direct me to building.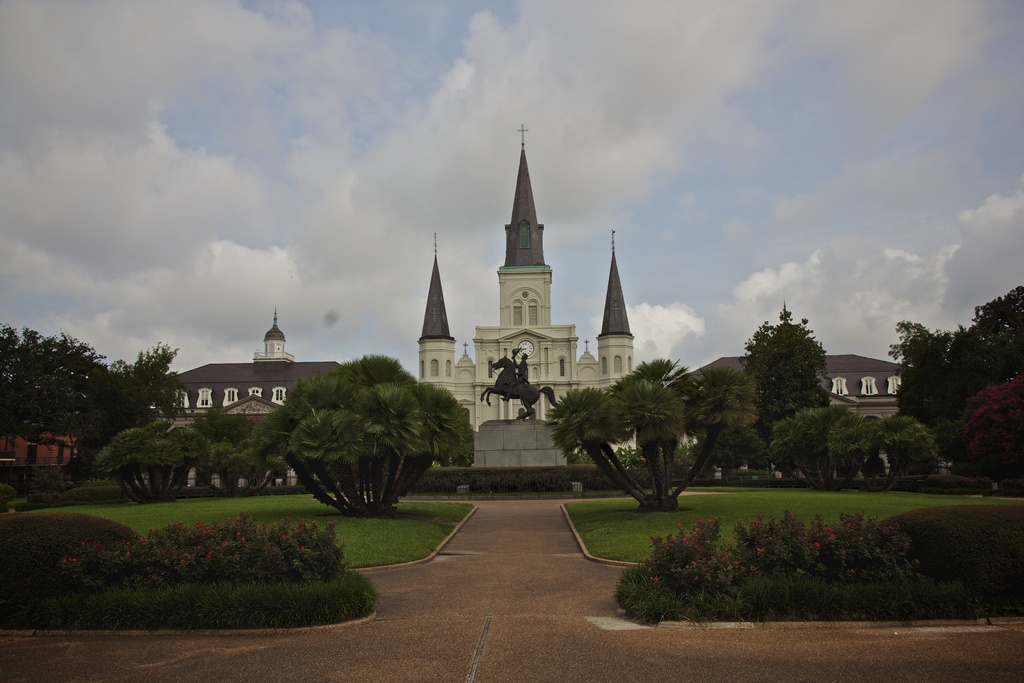
Direction: pyautogui.locateOnScreen(166, 118, 916, 457).
